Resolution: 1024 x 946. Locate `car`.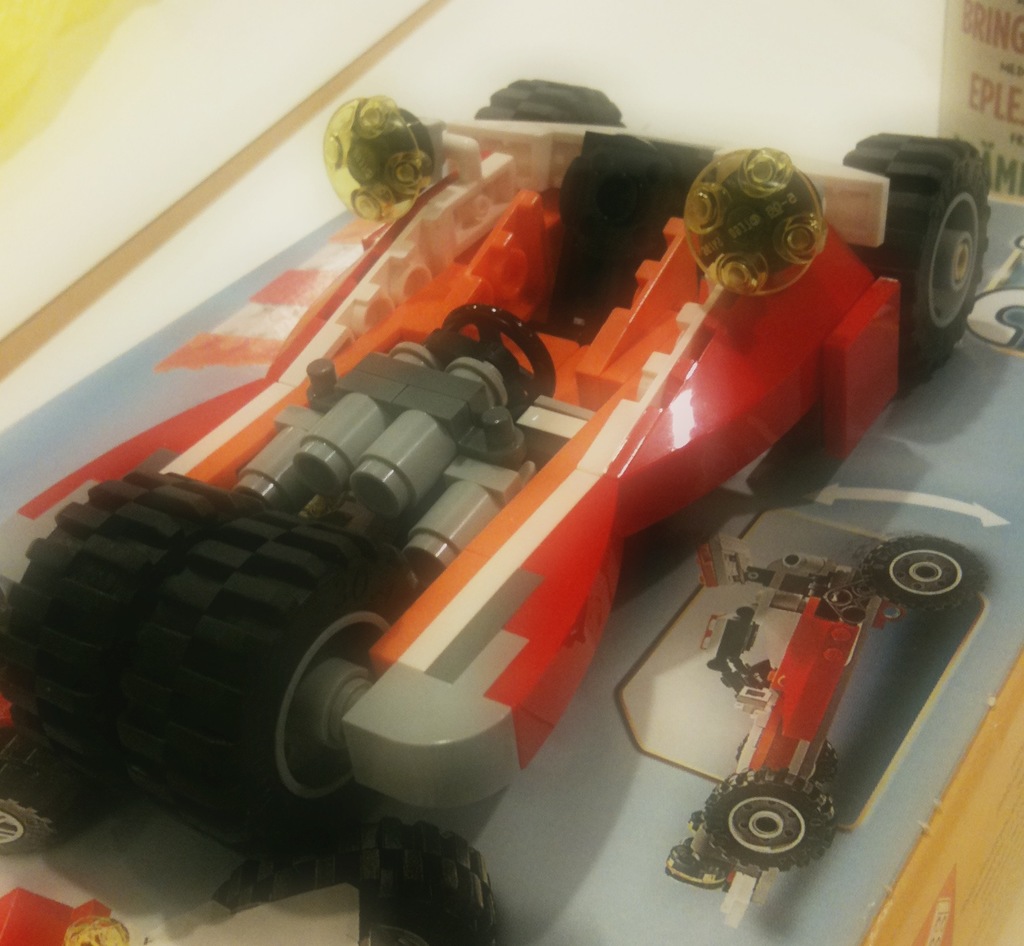
select_region(0, 74, 993, 862).
